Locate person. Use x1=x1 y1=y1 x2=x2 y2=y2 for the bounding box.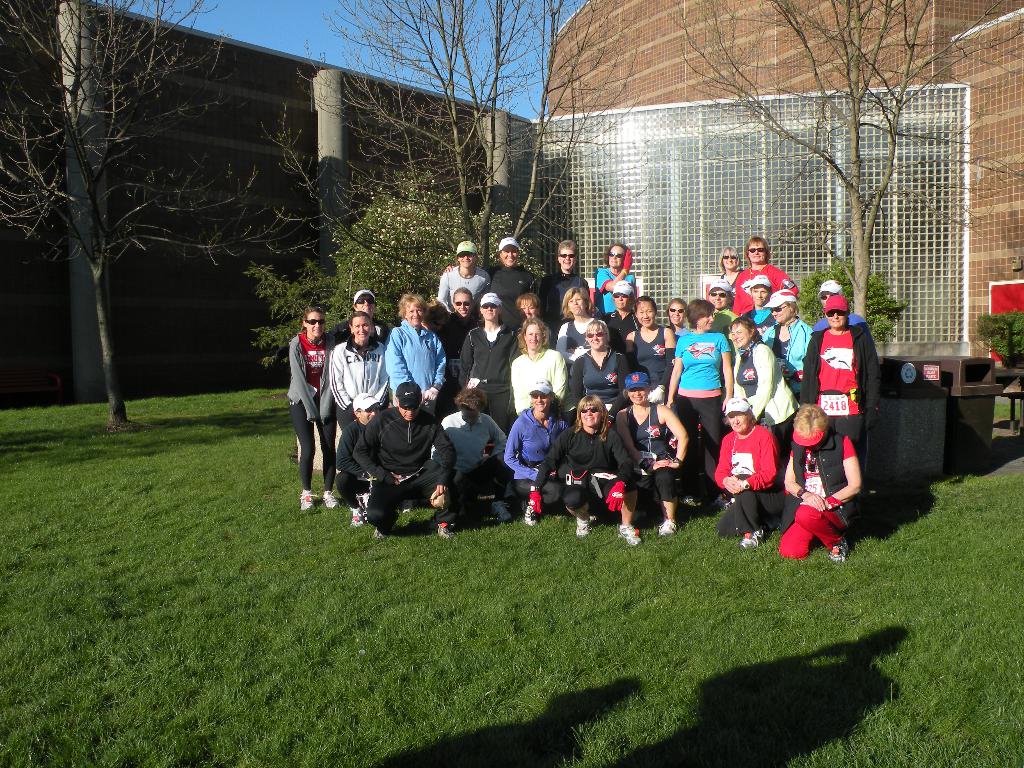
x1=550 y1=284 x2=609 y2=358.
